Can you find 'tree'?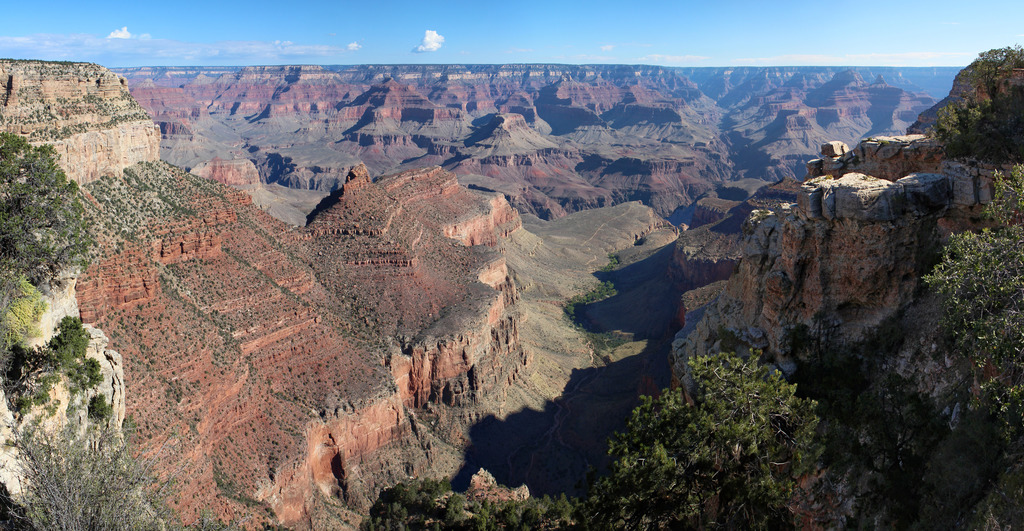
Yes, bounding box: 30:416:199:530.
